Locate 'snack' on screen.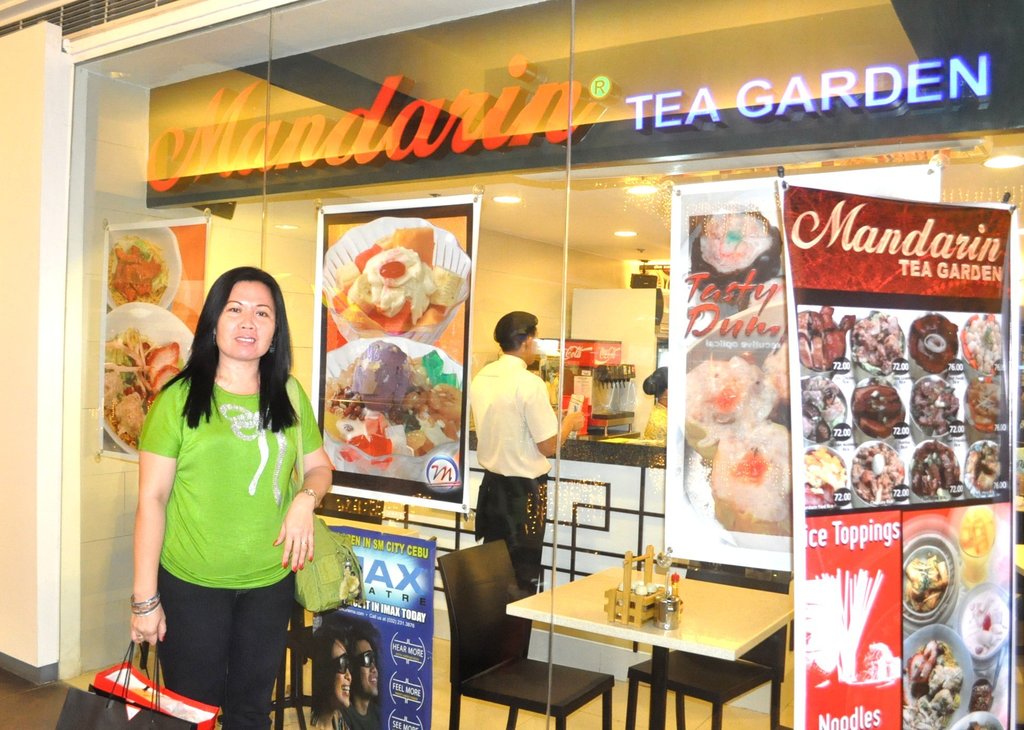
On screen at [left=316, top=215, right=474, bottom=343].
